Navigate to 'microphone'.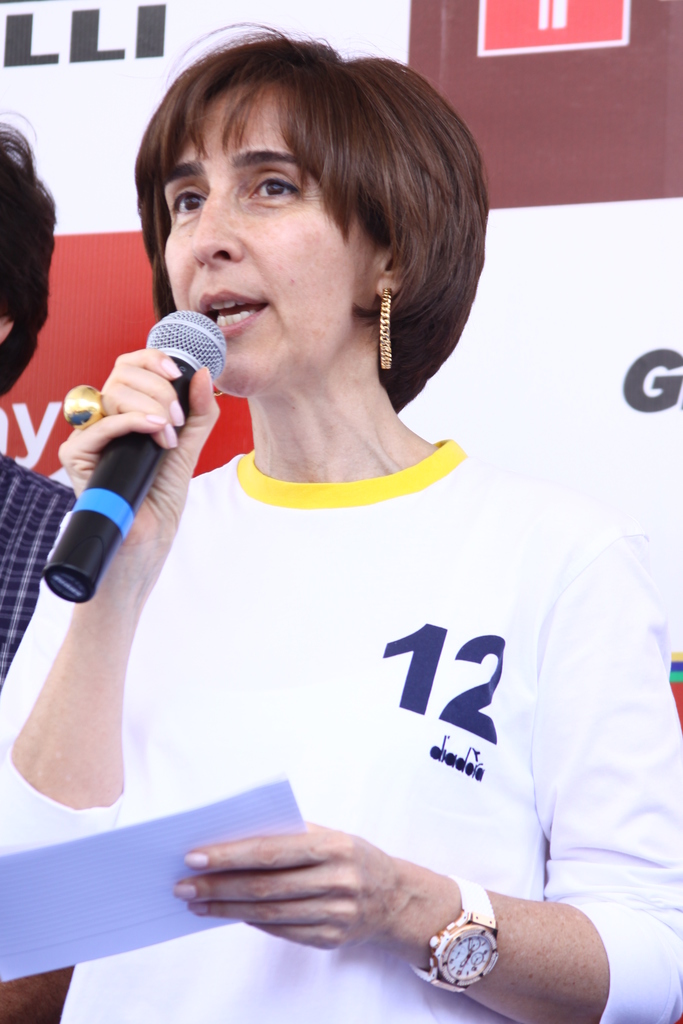
Navigation target: <region>34, 301, 236, 626</region>.
